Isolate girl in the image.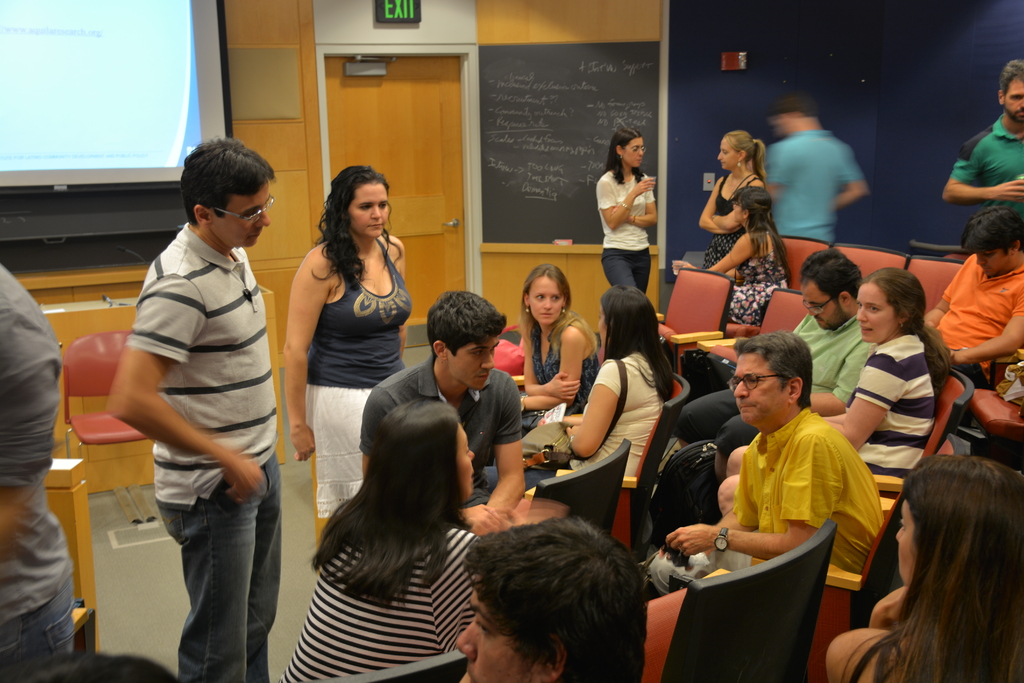
Isolated region: (left=711, top=184, right=795, bottom=329).
